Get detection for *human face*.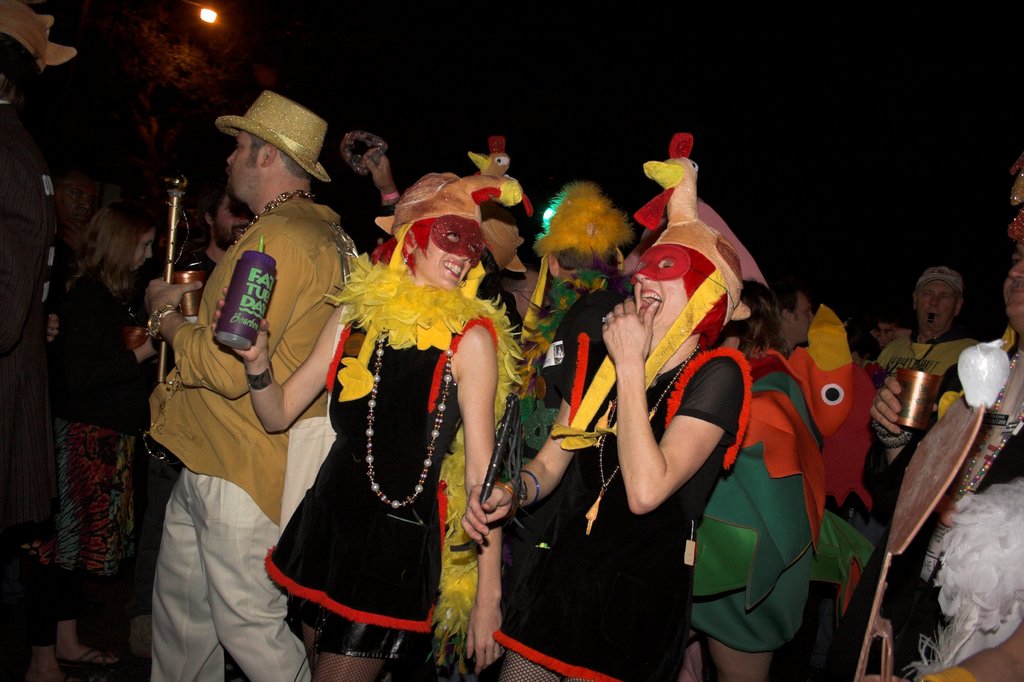
Detection: bbox(631, 249, 687, 332).
